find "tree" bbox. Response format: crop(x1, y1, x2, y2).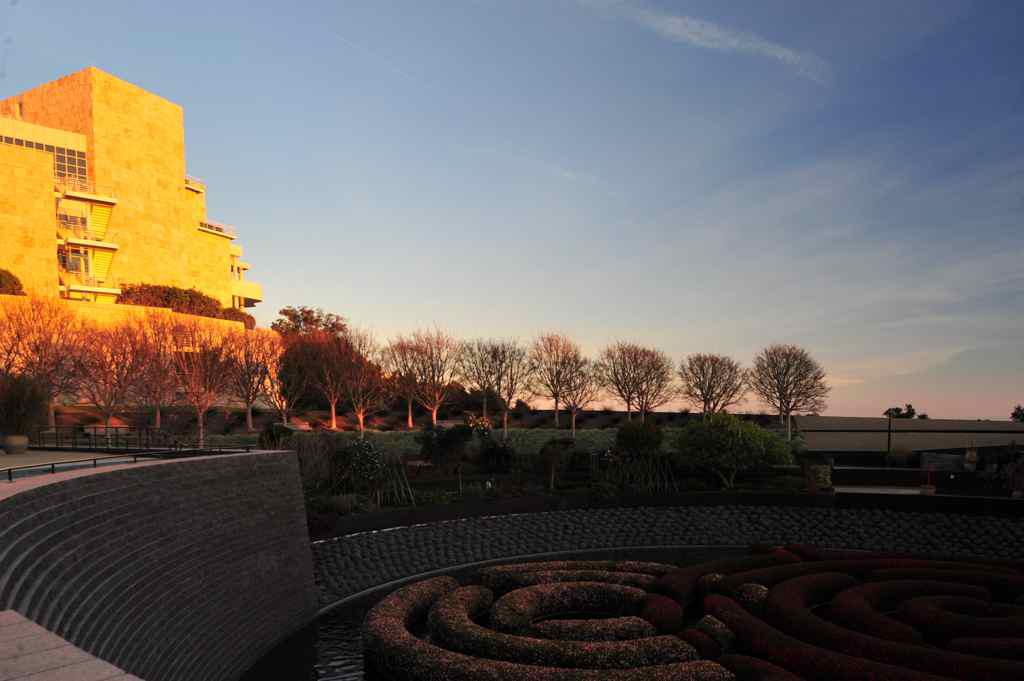
crop(265, 297, 348, 332).
